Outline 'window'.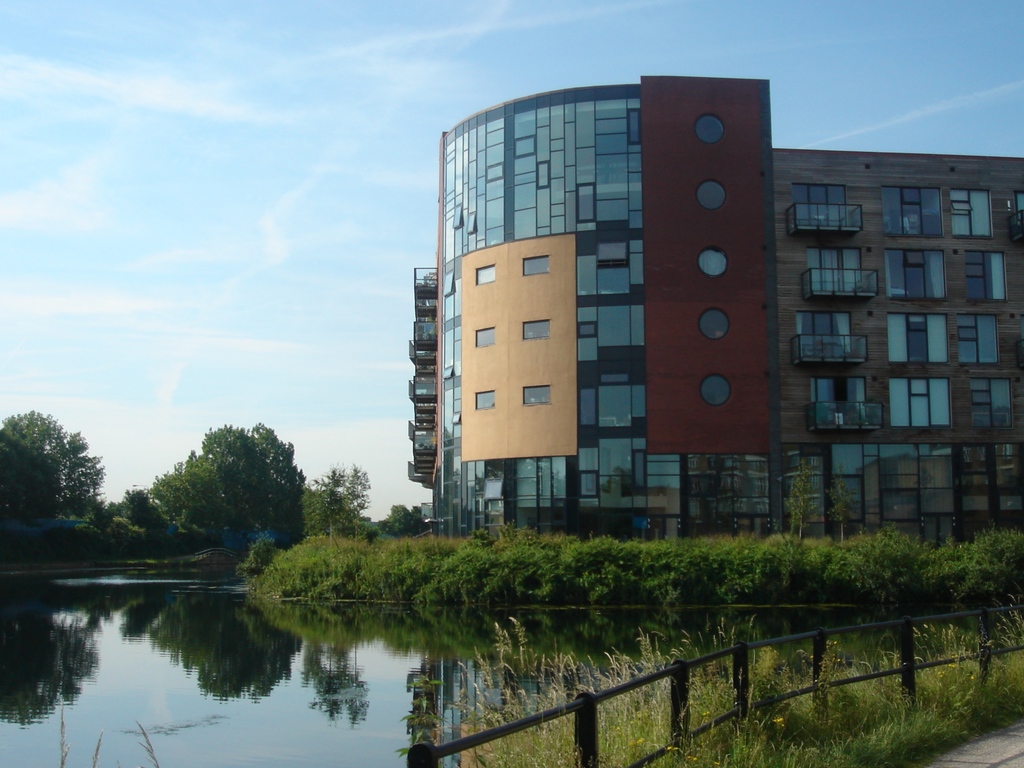
Outline: crop(518, 386, 553, 408).
